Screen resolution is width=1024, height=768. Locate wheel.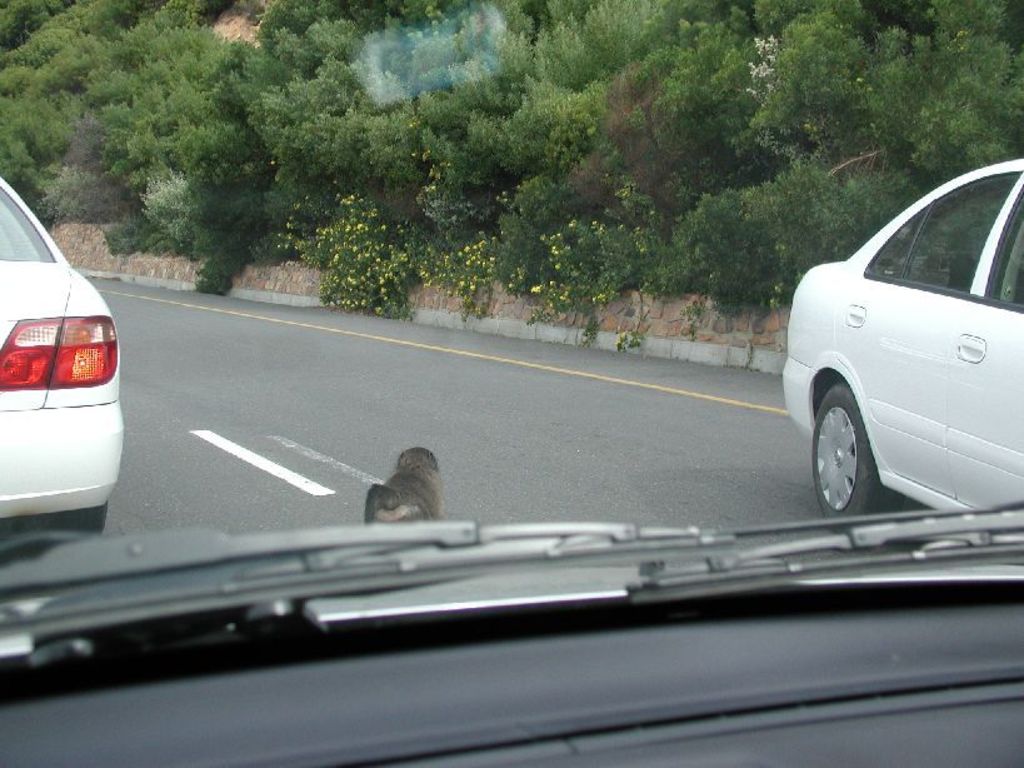
{"left": 823, "top": 373, "right": 899, "bottom": 513}.
